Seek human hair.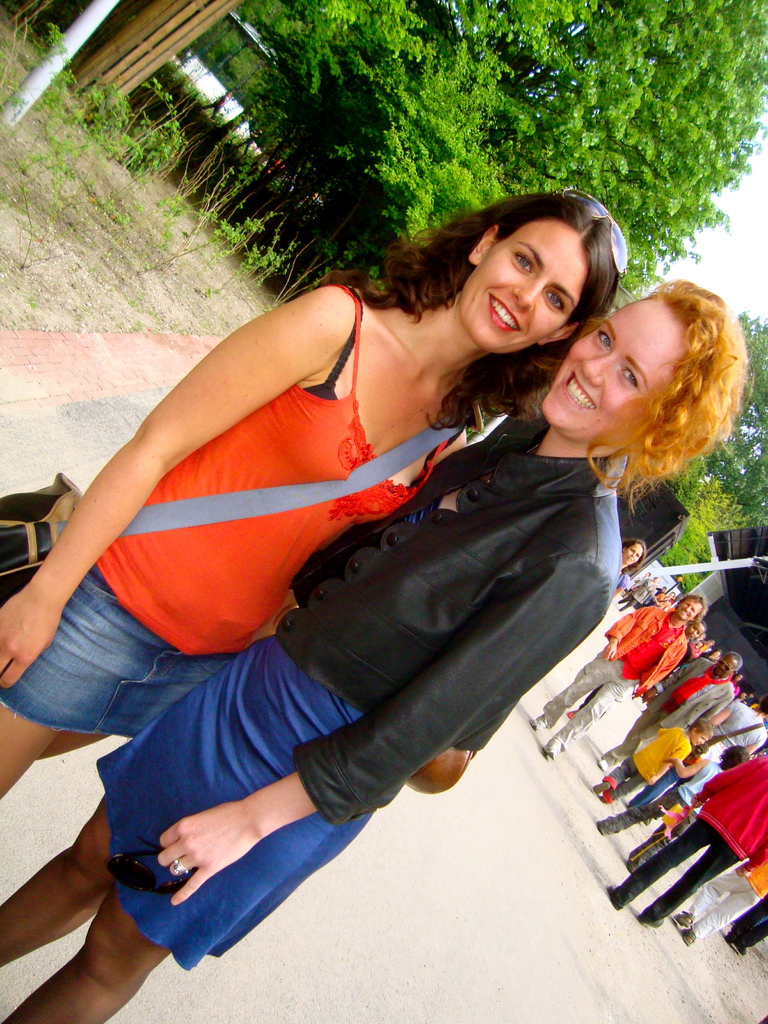
(555, 267, 754, 492).
